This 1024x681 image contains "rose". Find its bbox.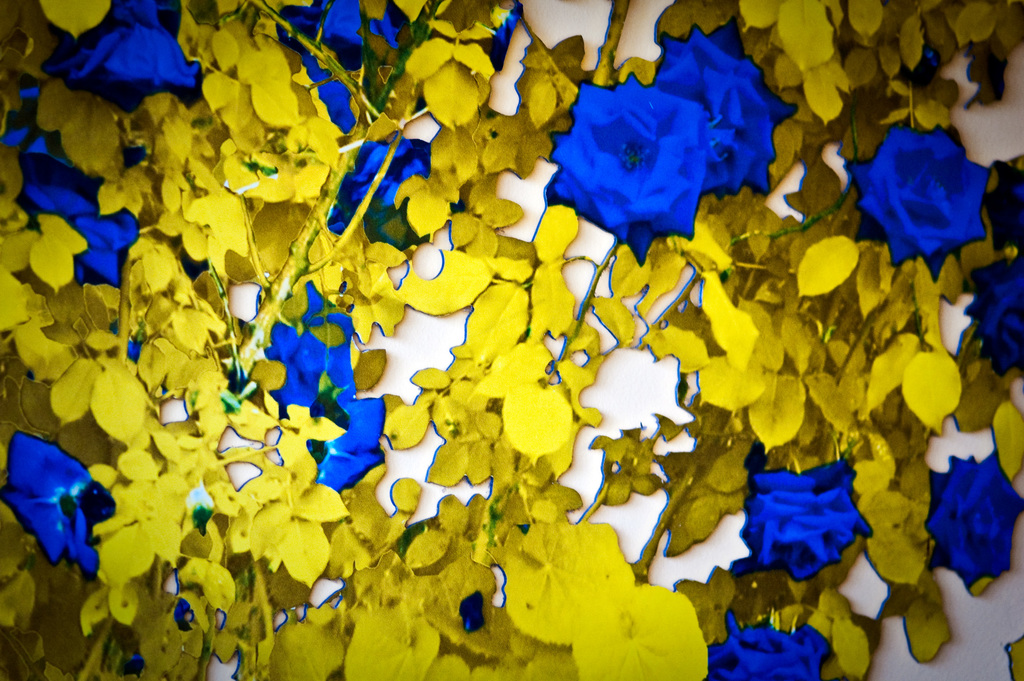
257:282:383:494.
